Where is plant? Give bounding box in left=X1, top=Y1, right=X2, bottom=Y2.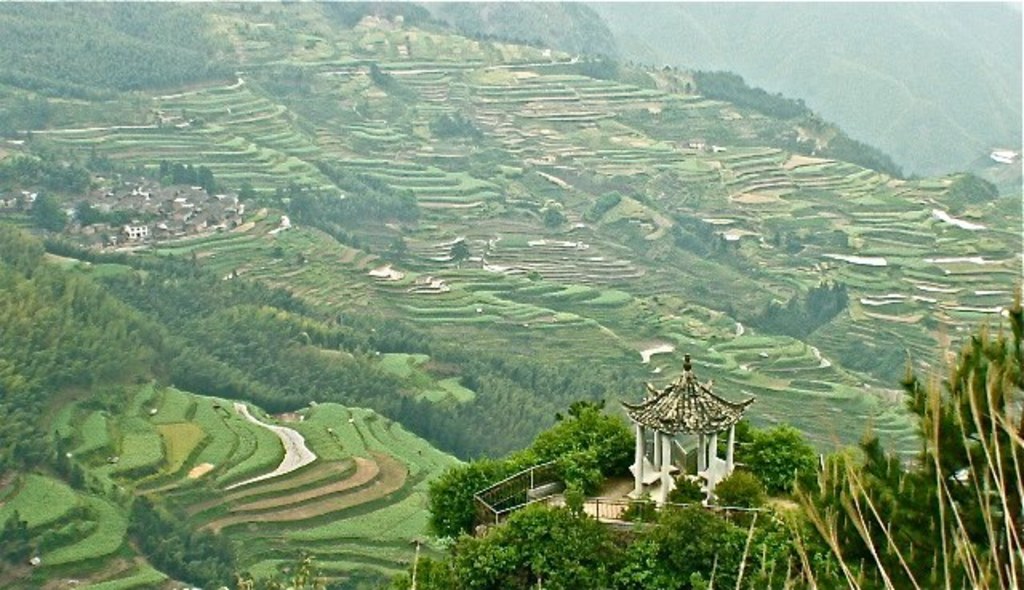
left=771, top=288, right=1022, bottom=588.
